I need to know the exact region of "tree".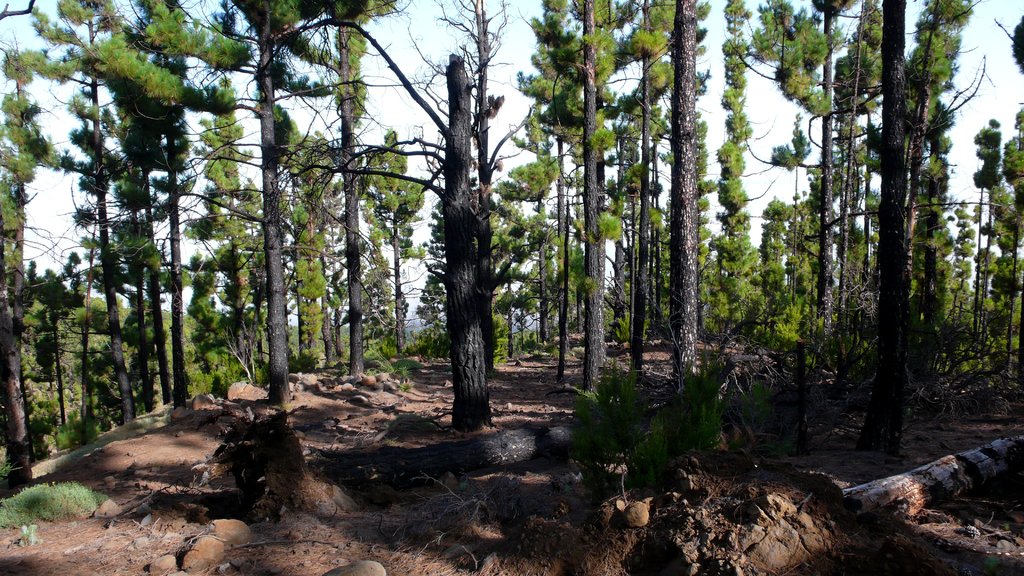
Region: bbox=(196, 0, 407, 405).
